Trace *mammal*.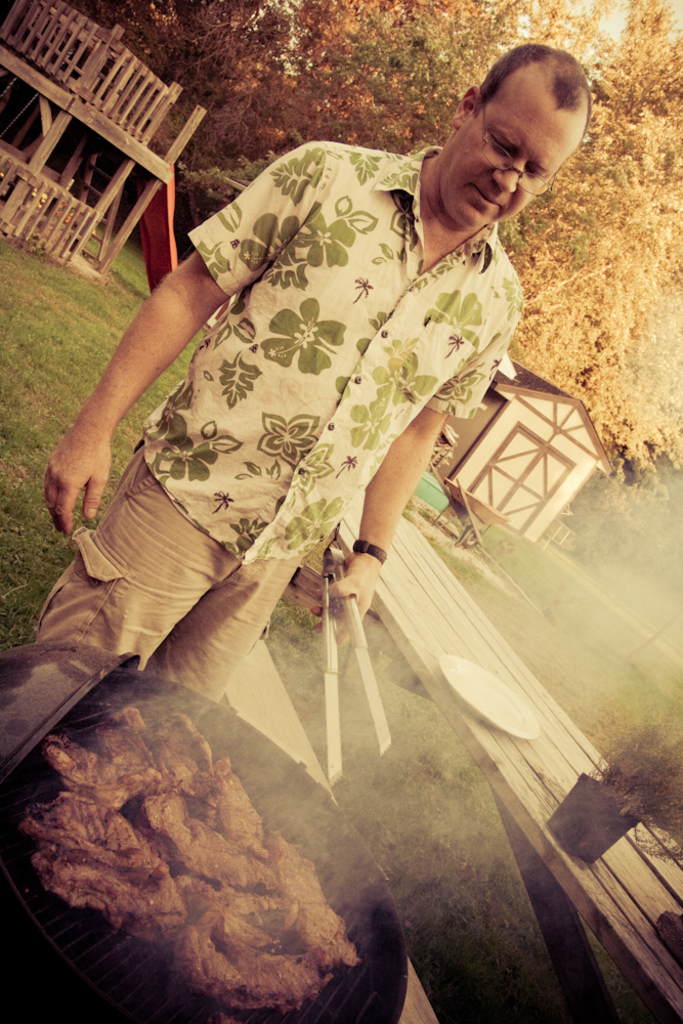
Traced to 28,67,567,862.
